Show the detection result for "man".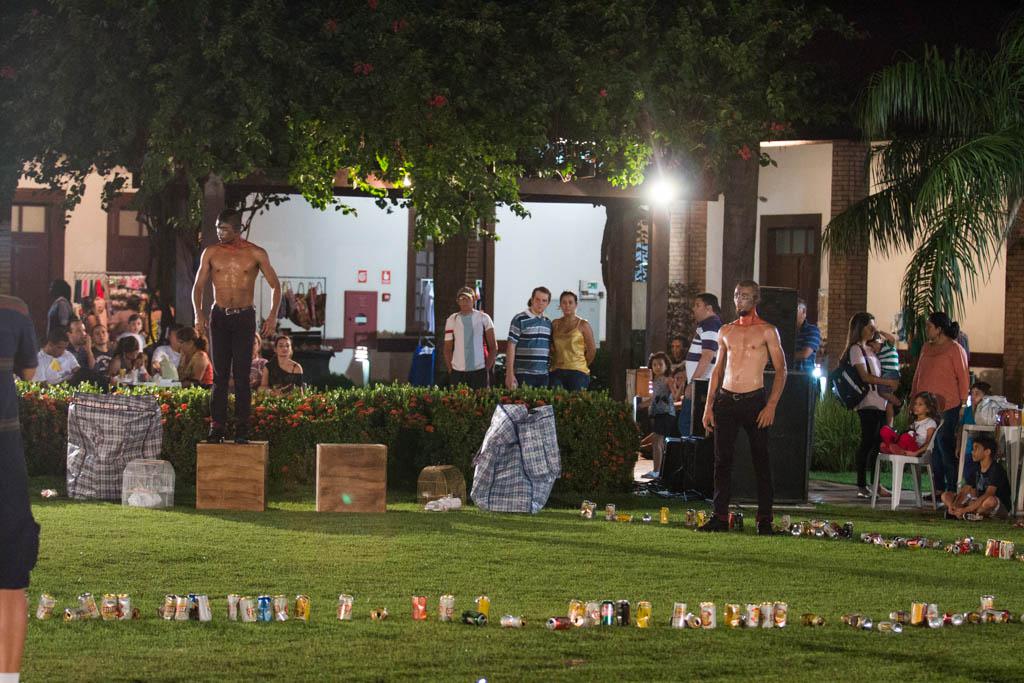
(64,319,96,373).
